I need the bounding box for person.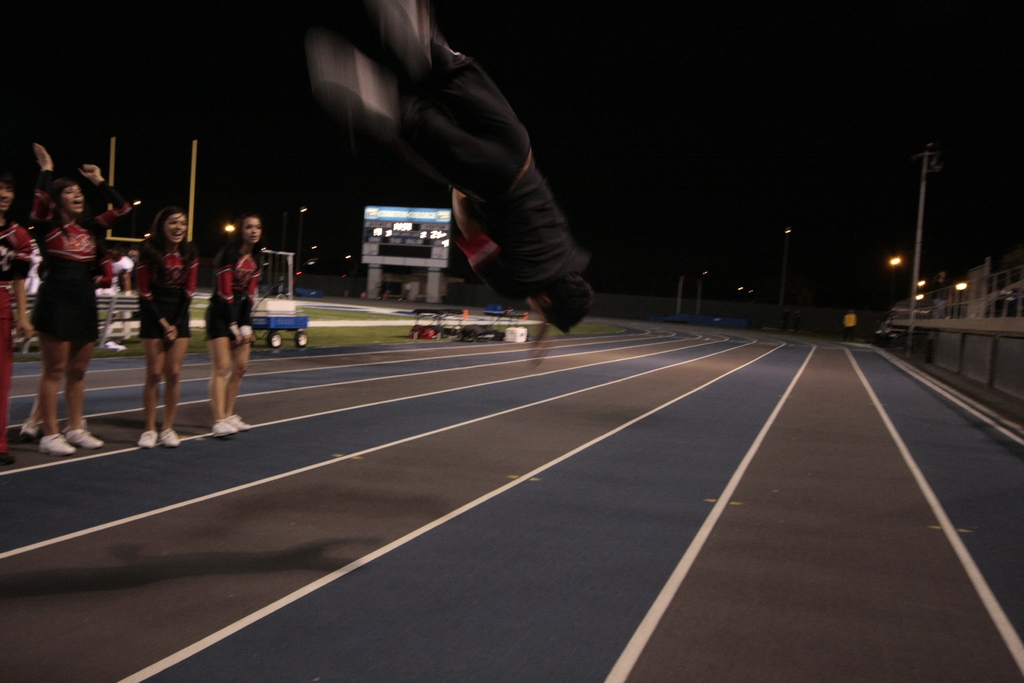
Here it is: l=0, t=172, r=32, b=465.
